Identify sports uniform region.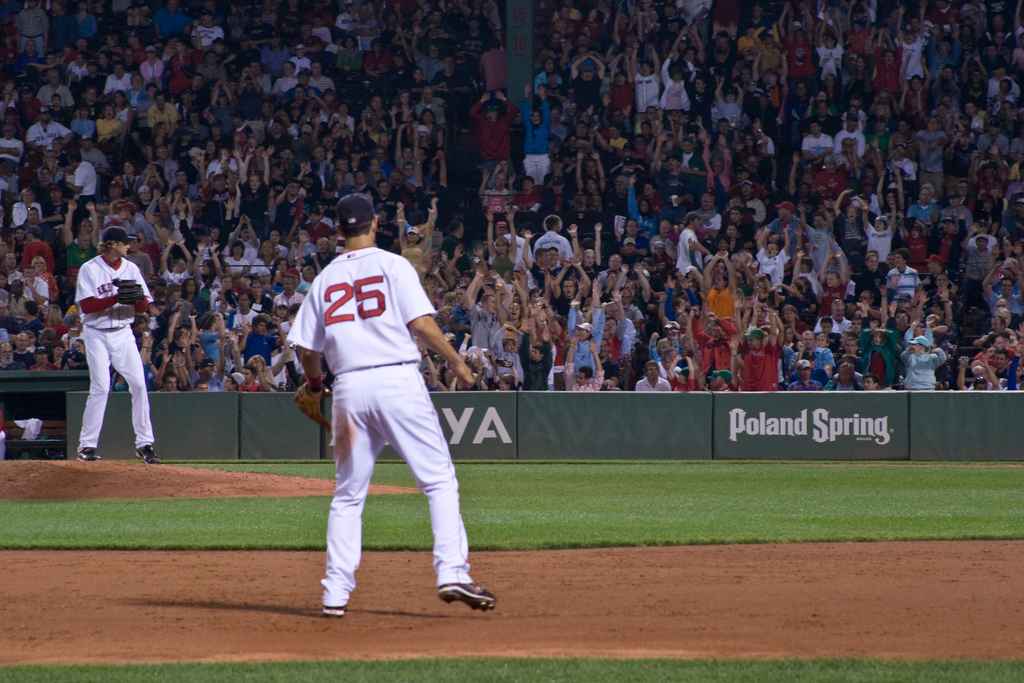
Region: rect(273, 202, 489, 616).
